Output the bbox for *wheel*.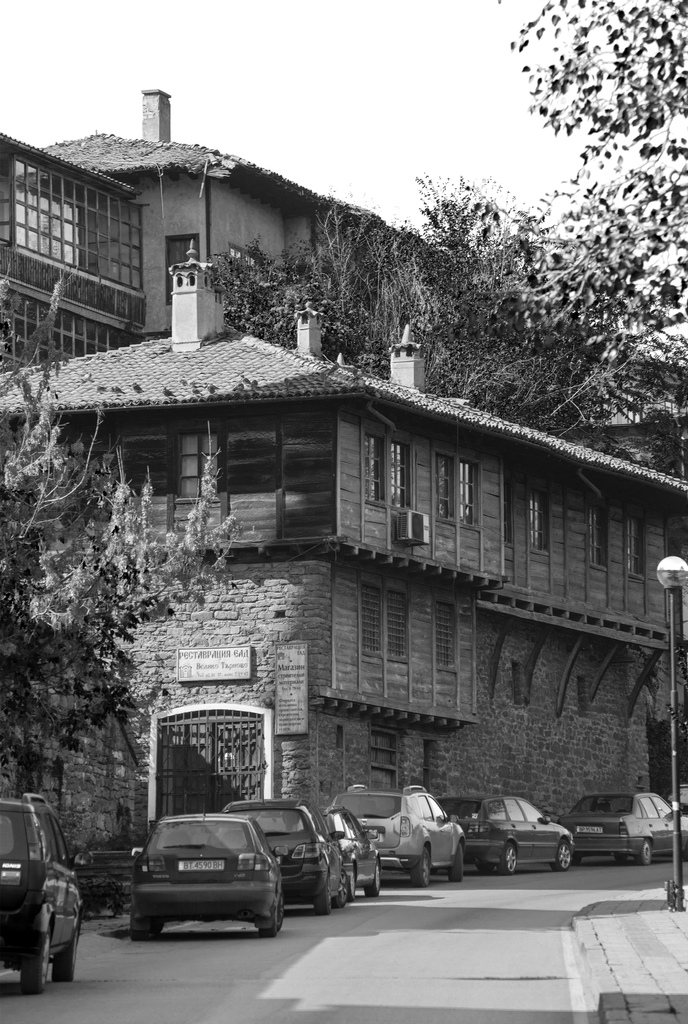
23,924,47,994.
